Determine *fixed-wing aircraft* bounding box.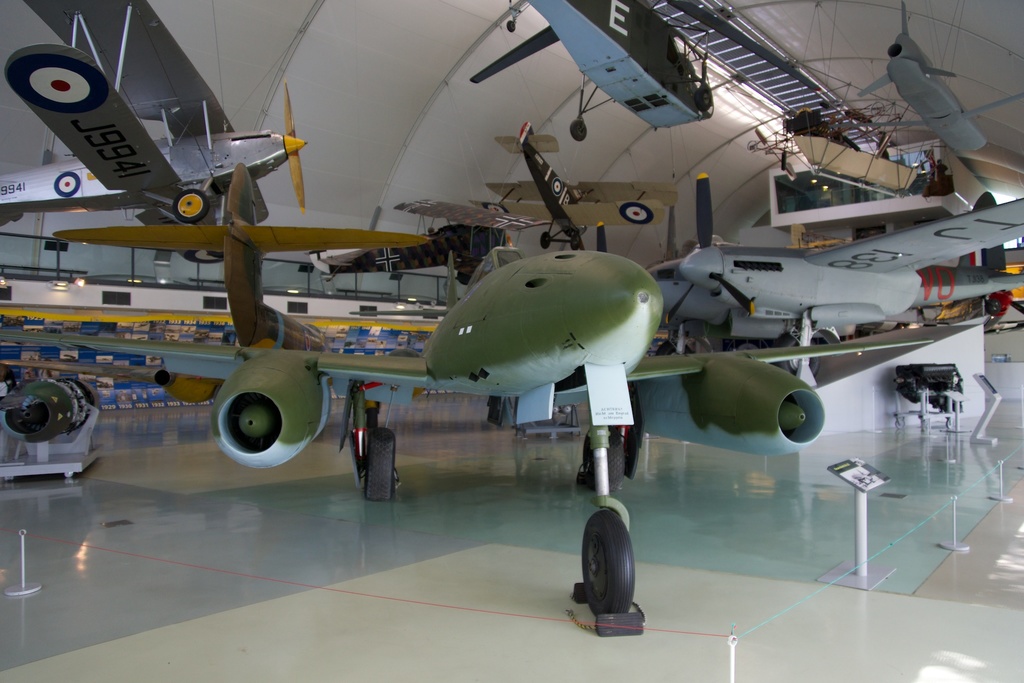
Determined: l=0, t=242, r=945, b=622.
